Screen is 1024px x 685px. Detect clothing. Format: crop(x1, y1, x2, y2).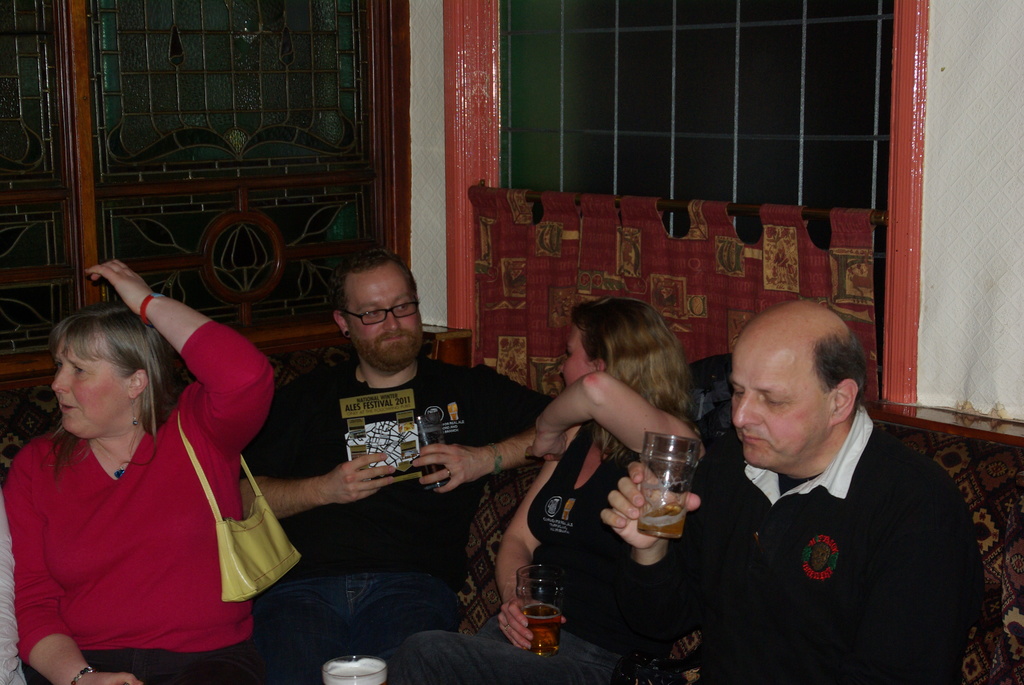
crop(634, 395, 986, 684).
